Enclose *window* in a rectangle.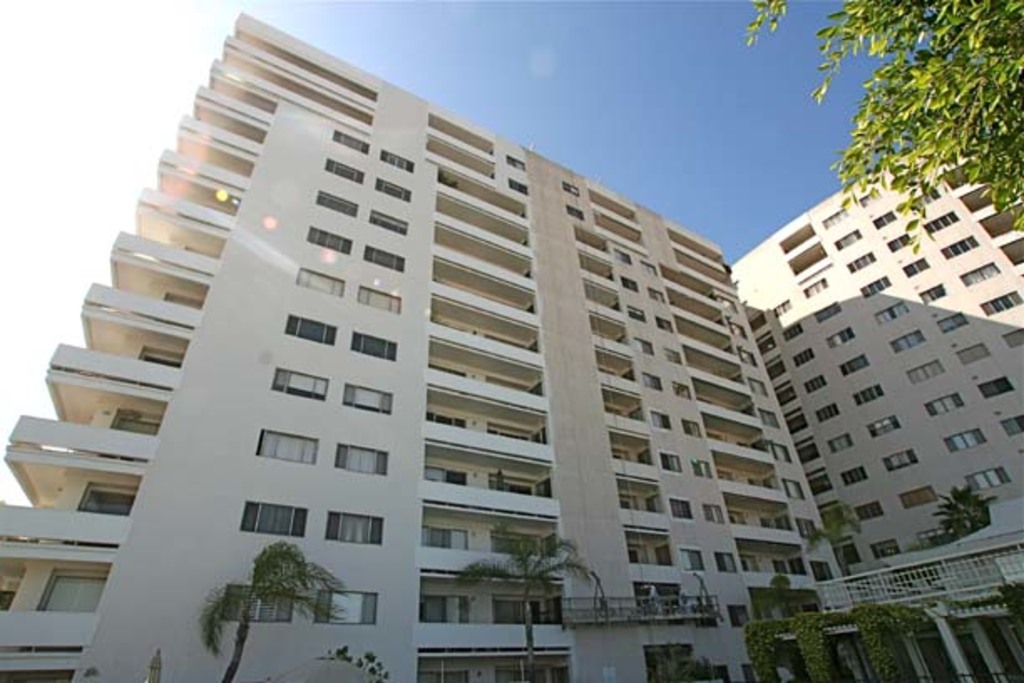
crop(706, 506, 723, 524).
